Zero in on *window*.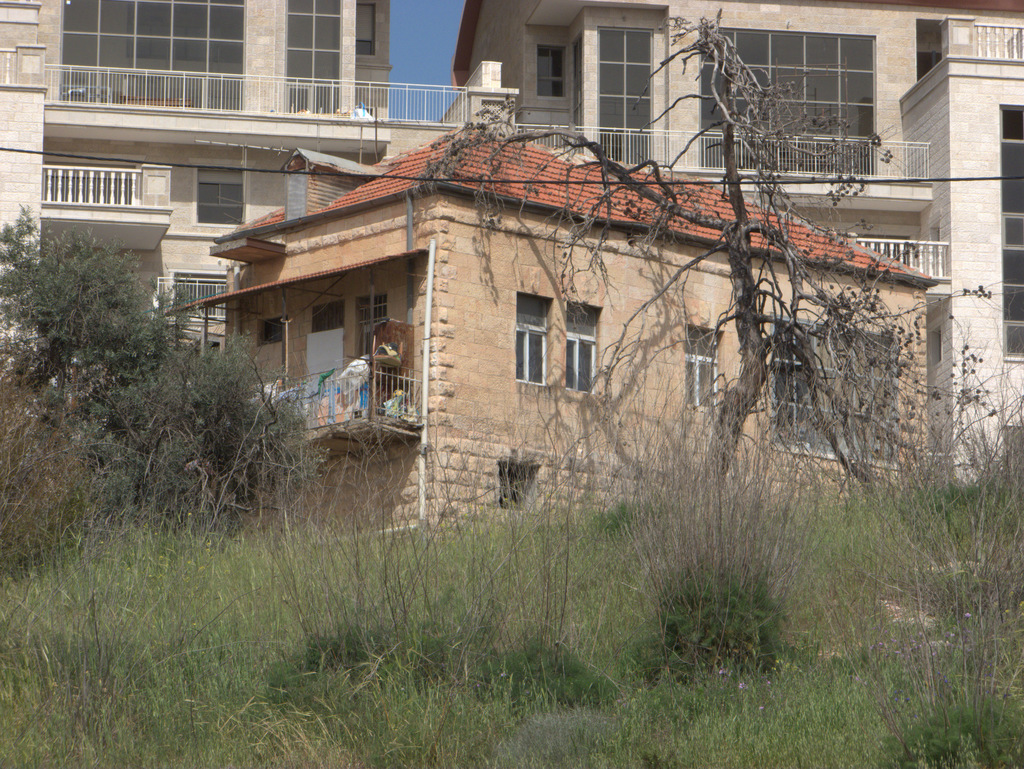
Zeroed in: x1=63 y1=0 x2=244 y2=111.
